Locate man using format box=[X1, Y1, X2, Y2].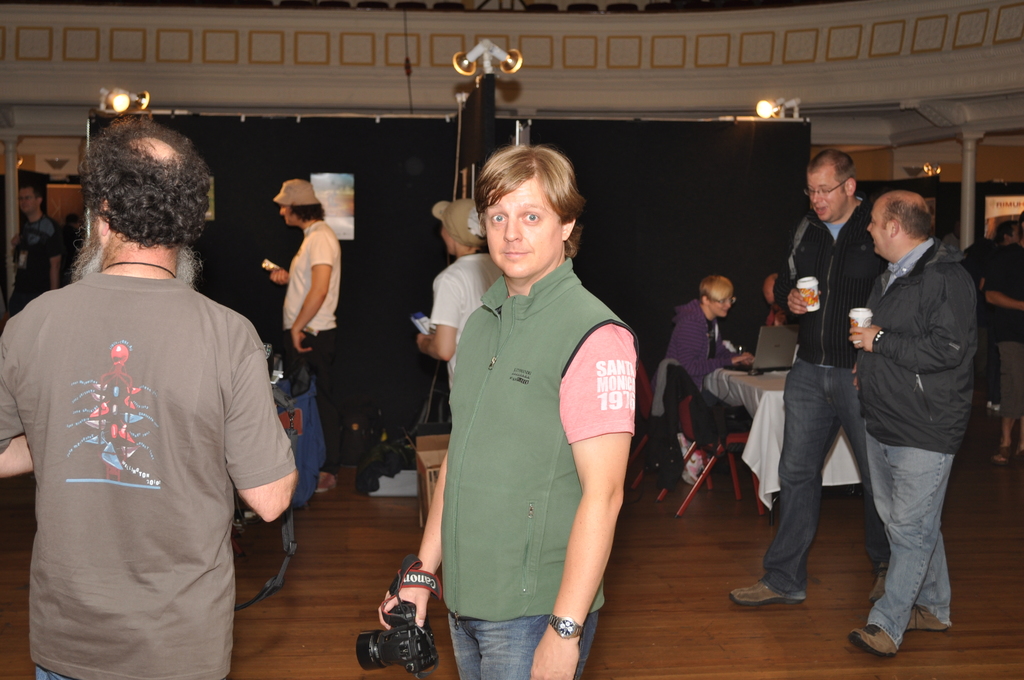
box=[0, 114, 299, 679].
